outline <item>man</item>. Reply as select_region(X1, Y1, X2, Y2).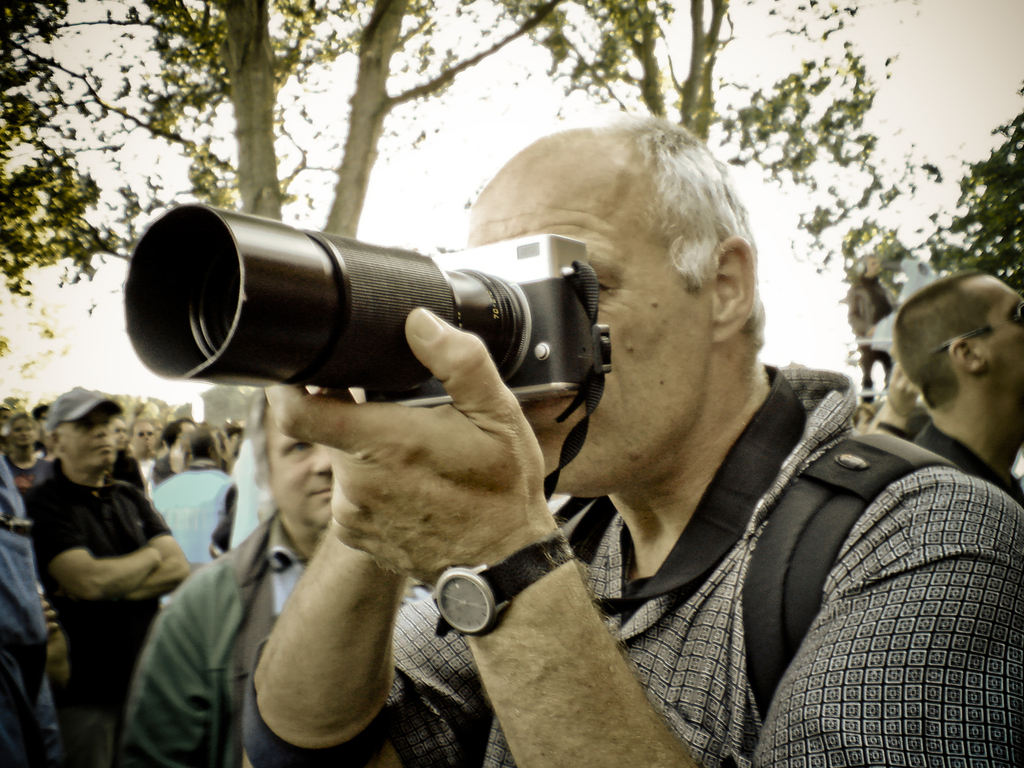
select_region(152, 410, 191, 484).
